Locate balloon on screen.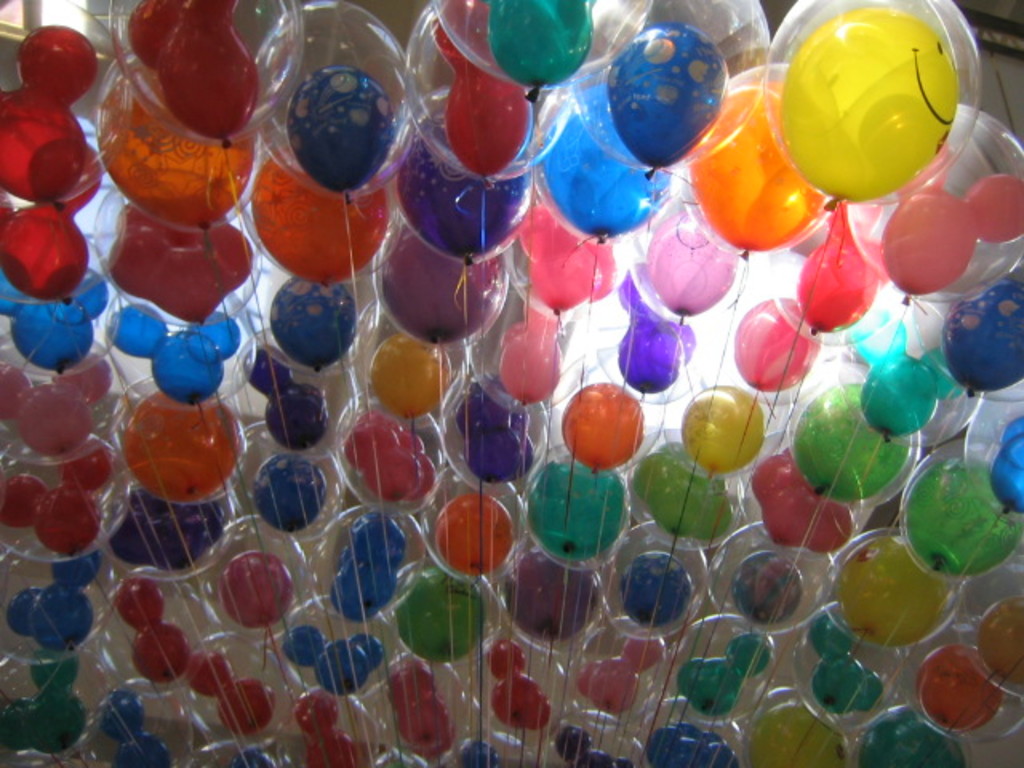
On screen at 704/518/837/637.
